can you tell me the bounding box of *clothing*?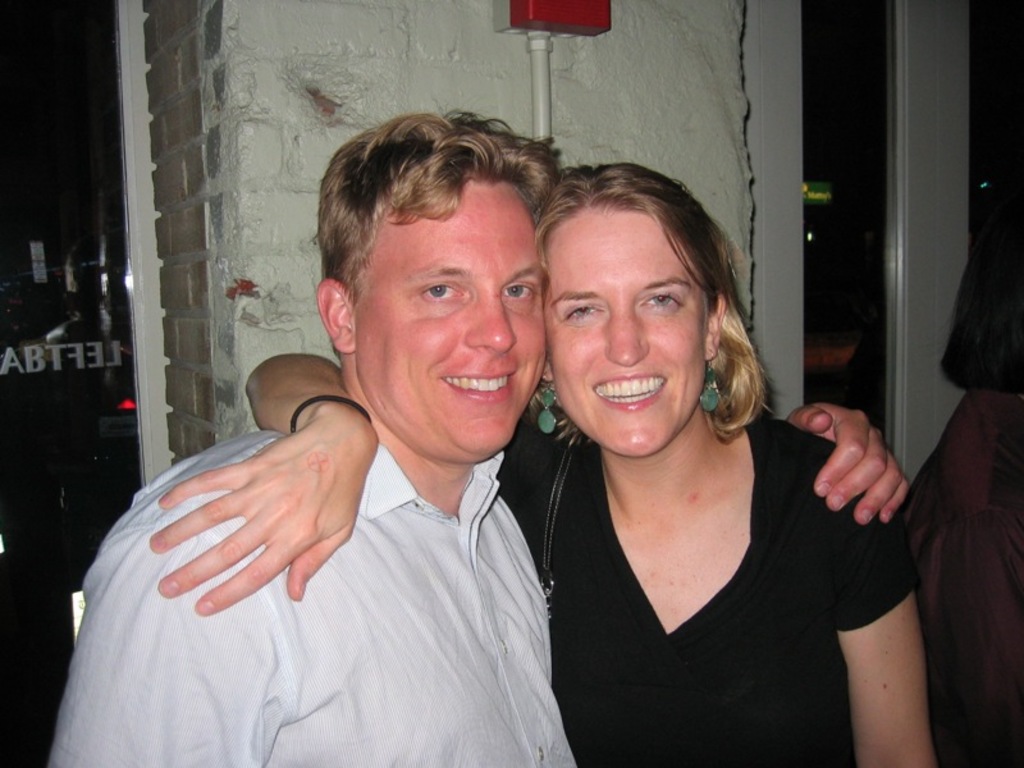
BBox(47, 421, 577, 767).
